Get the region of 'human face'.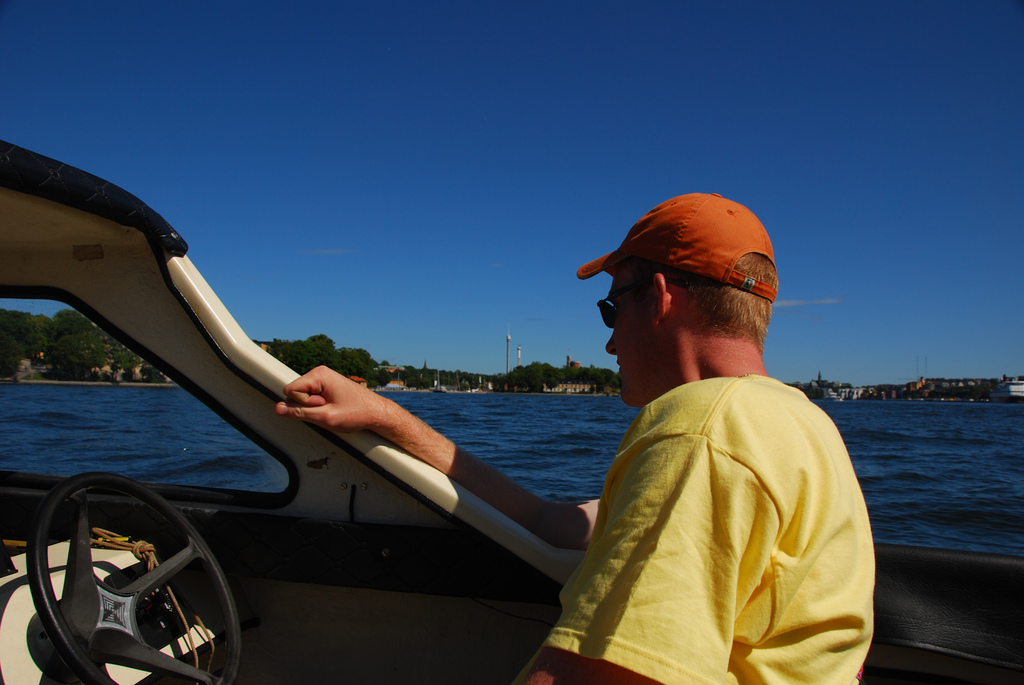
[x1=602, y1=271, x2=646, y2=411].
